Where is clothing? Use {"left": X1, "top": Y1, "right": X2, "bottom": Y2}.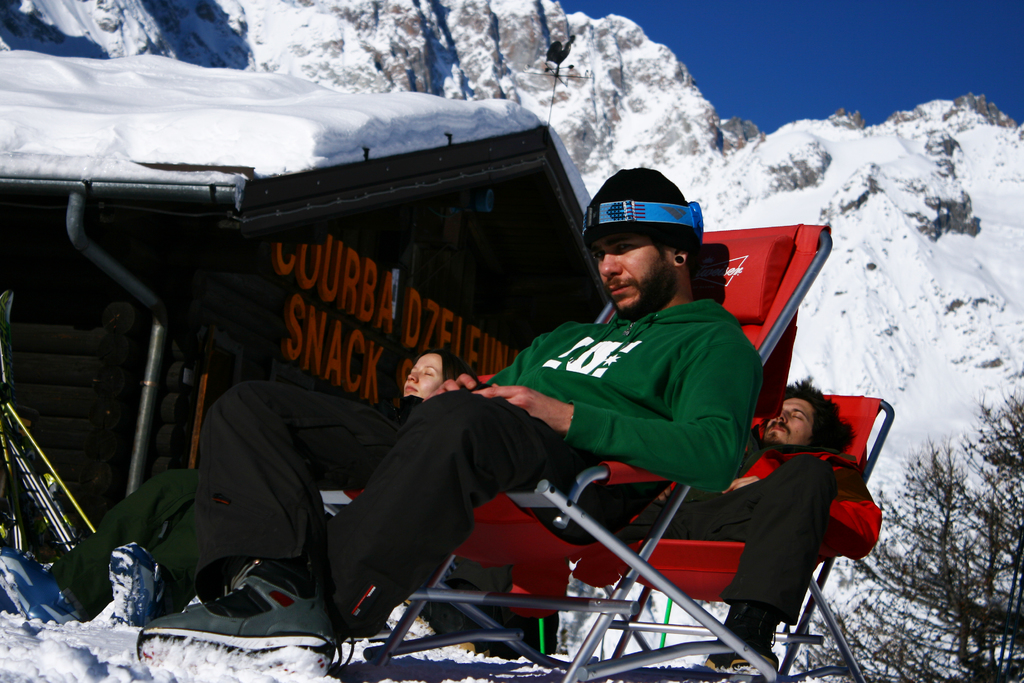
{"left": 37, "top": 391, "right": 416, "bottom": 627}.
